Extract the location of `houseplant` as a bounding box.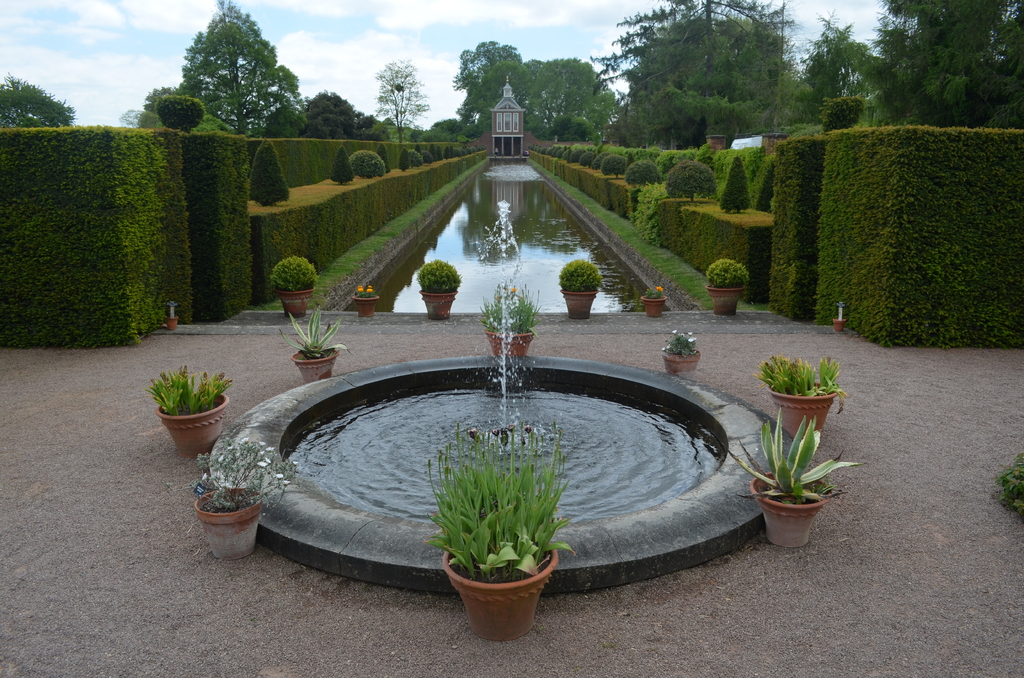
BBox(189, 435, 300, 558).
